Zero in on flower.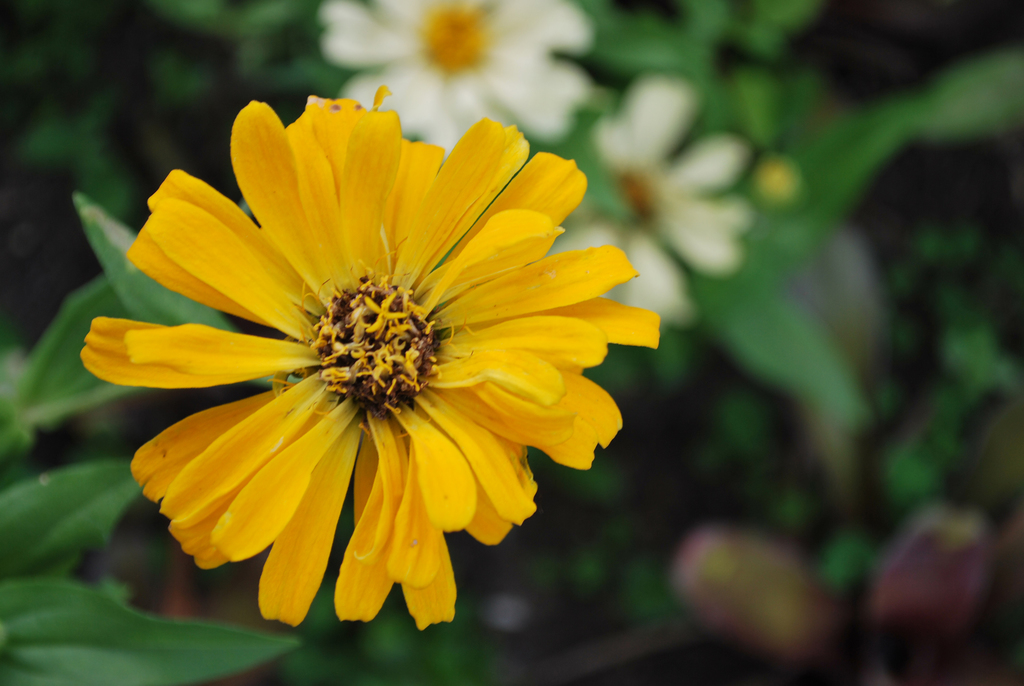
Zeroed in: select_region(550, 78, 749, 332).
